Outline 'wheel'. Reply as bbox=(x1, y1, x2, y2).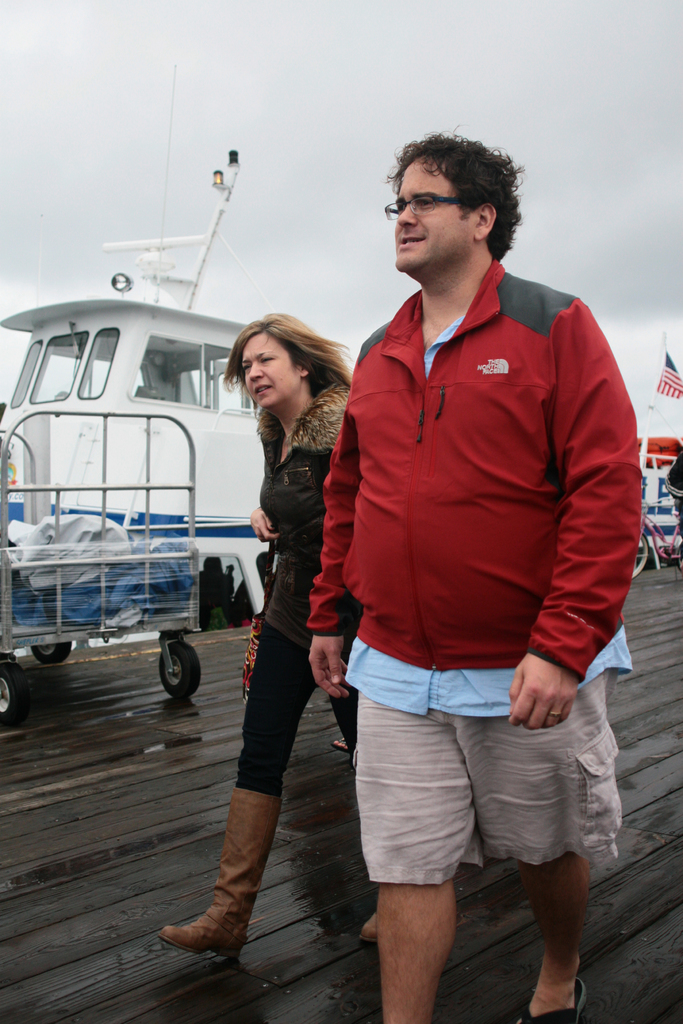
bbox=(155, 634, 202, 700).
